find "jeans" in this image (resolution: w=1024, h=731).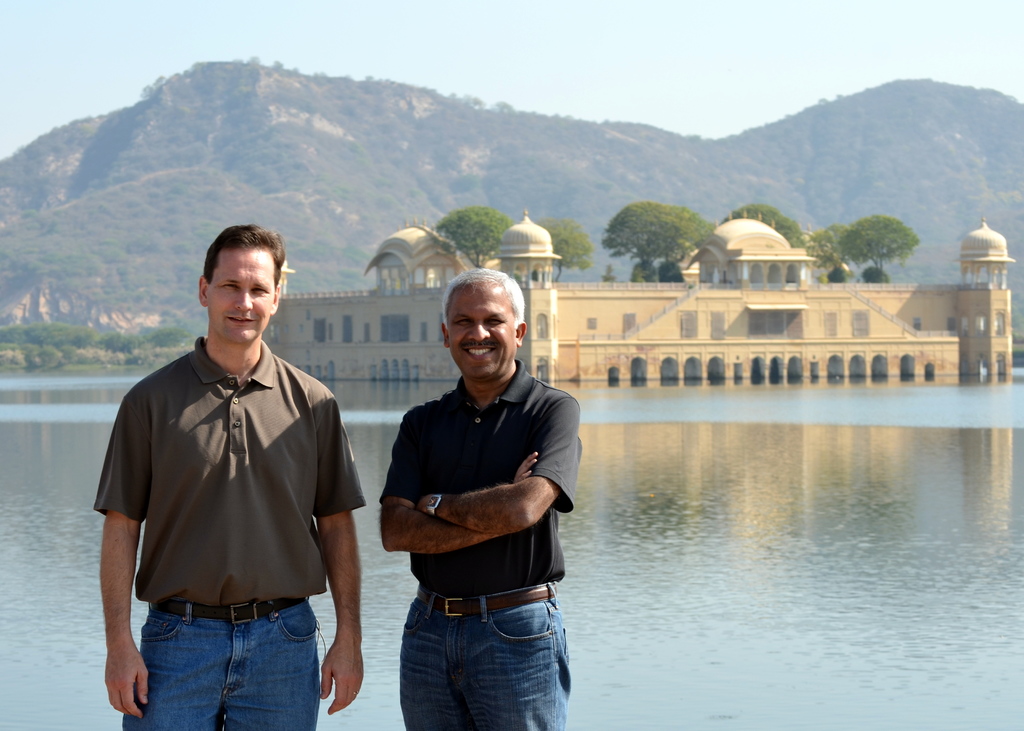
bbox=(397, 580, 575, 730).
